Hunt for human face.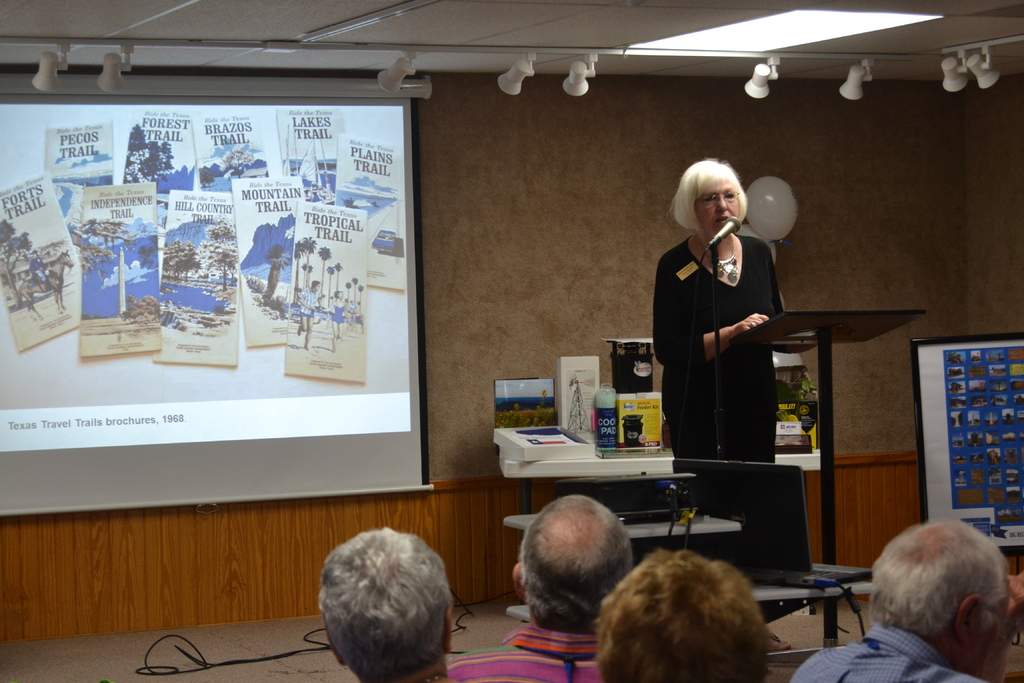
Hunted down at box=[692, 178, 740, 237].
